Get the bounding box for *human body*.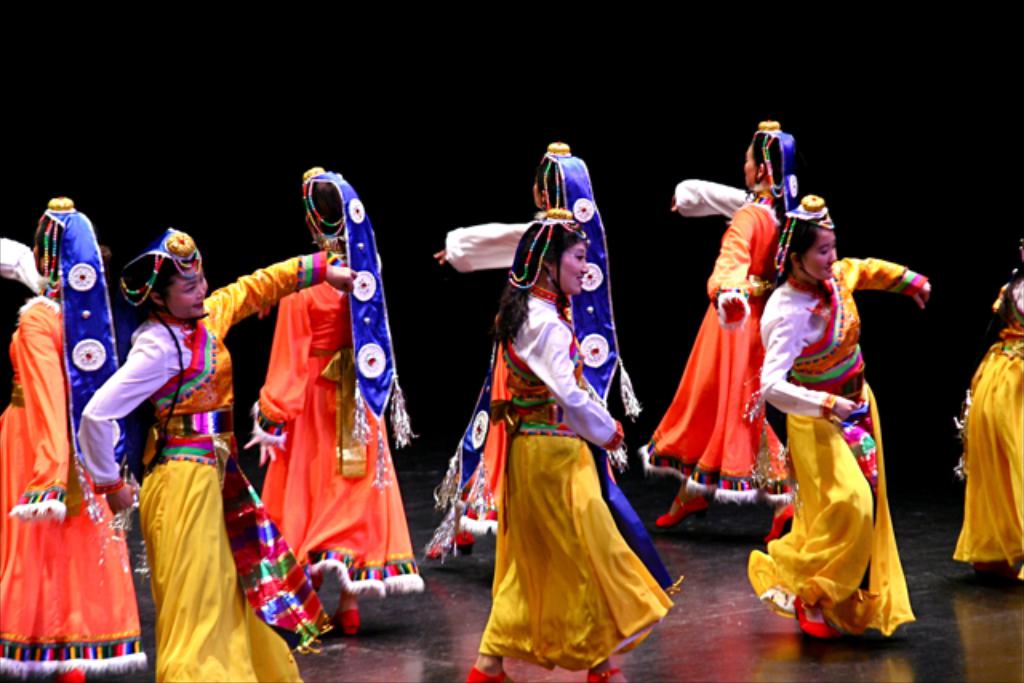
left=0, top=296, right=126, bottom=678.
